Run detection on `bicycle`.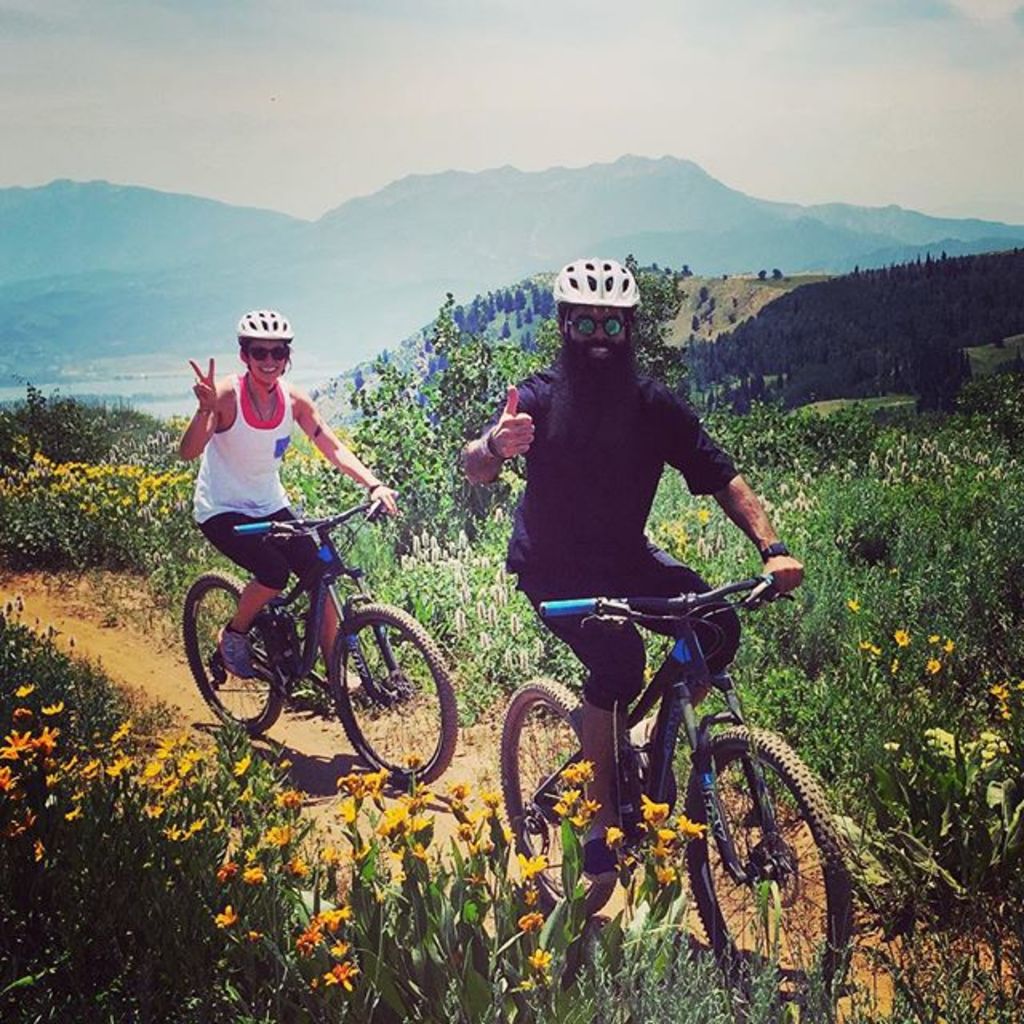
Result: bbox=[173, 491, 451, 774].
